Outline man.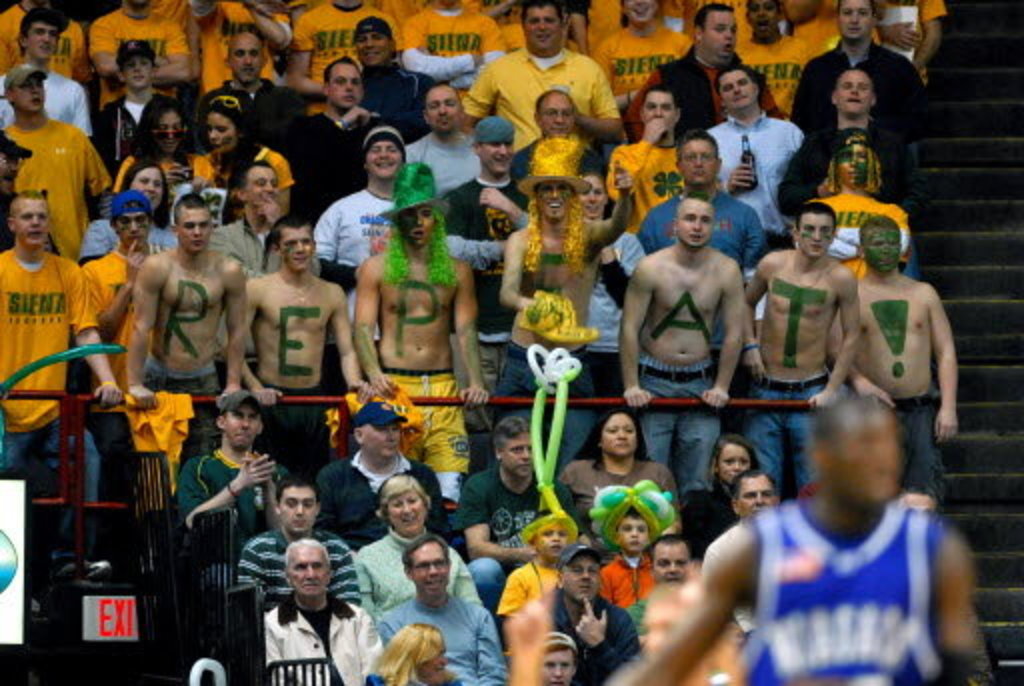
Outline: 790,0,842,58.
